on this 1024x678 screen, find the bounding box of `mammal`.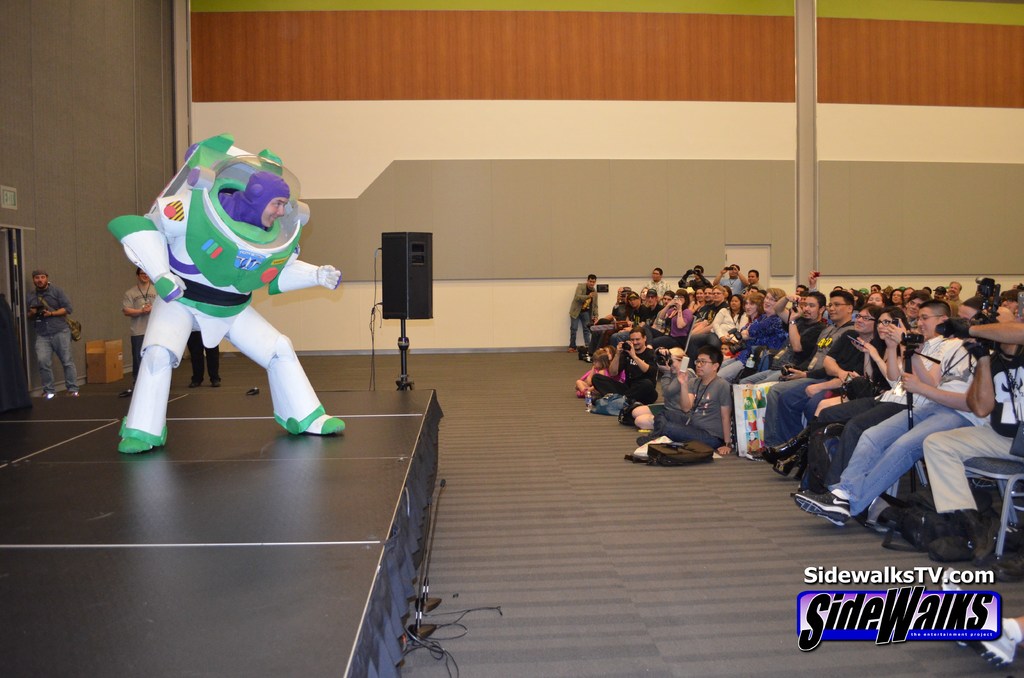
Bounding box: box(124, 265, 155, 385).
